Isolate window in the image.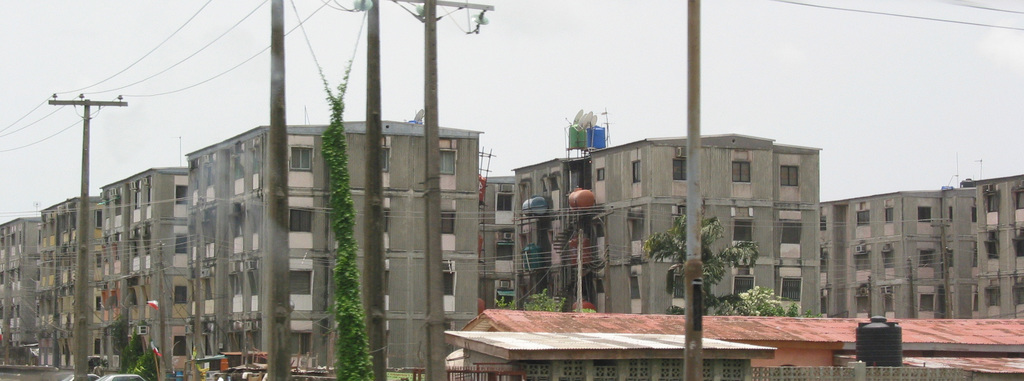
Isolated region: [633, 223, 641, 240].
